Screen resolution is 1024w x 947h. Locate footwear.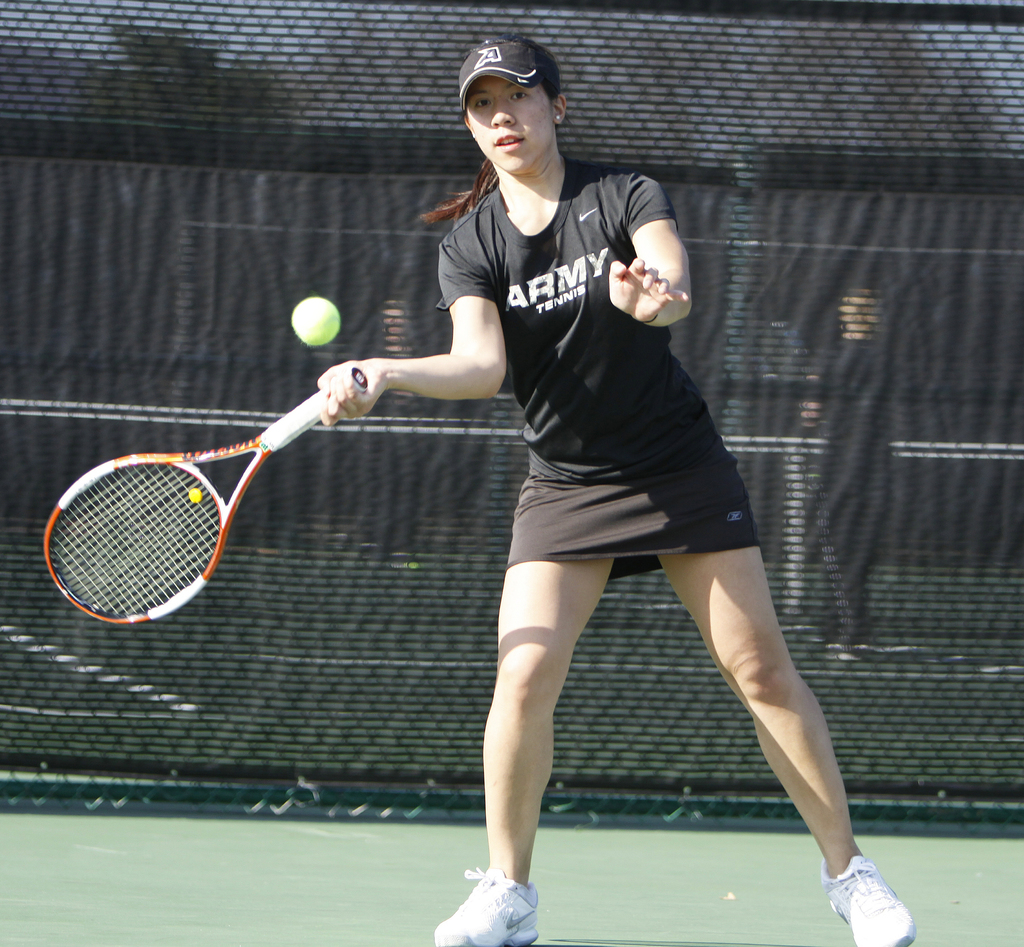
x1=834 y1=836 x2=928 y2=938.
